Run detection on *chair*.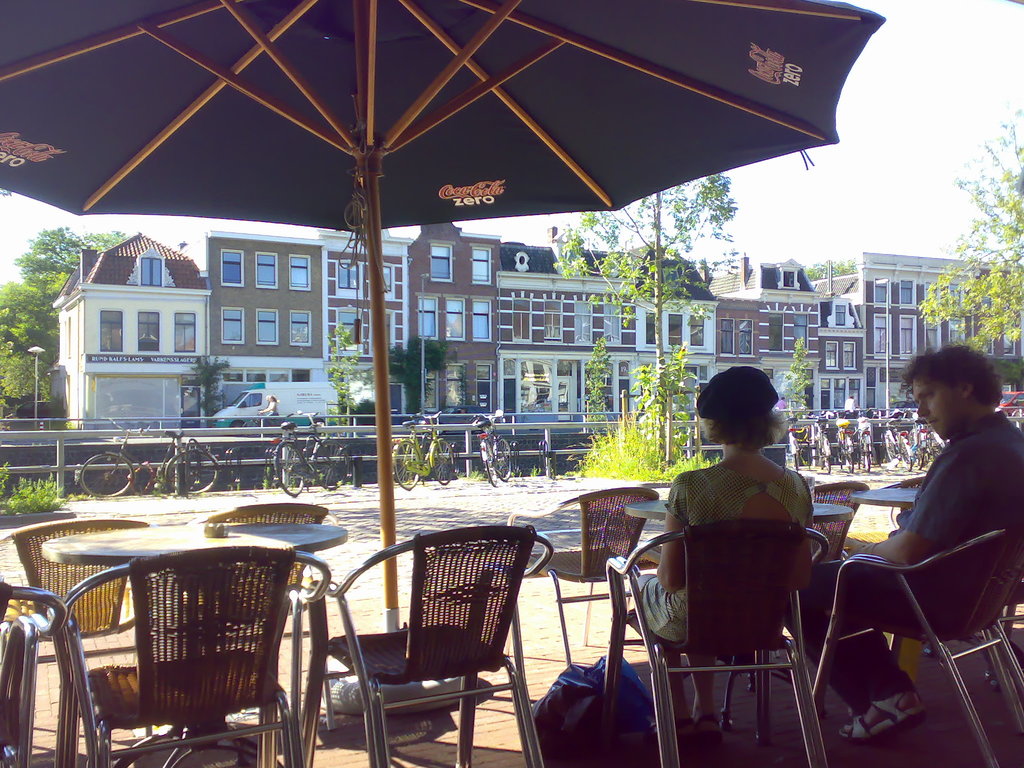
Result: box=[0, 586, 65, 767].
